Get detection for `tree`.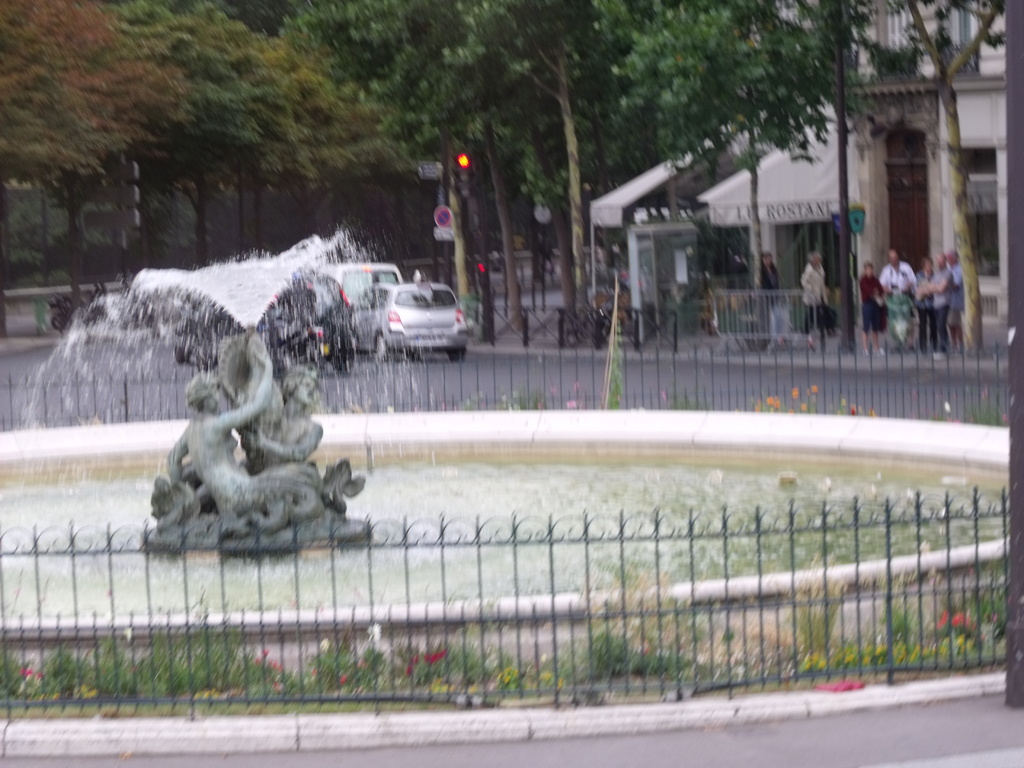
Detection: crop(674, 0, 861, 191).
